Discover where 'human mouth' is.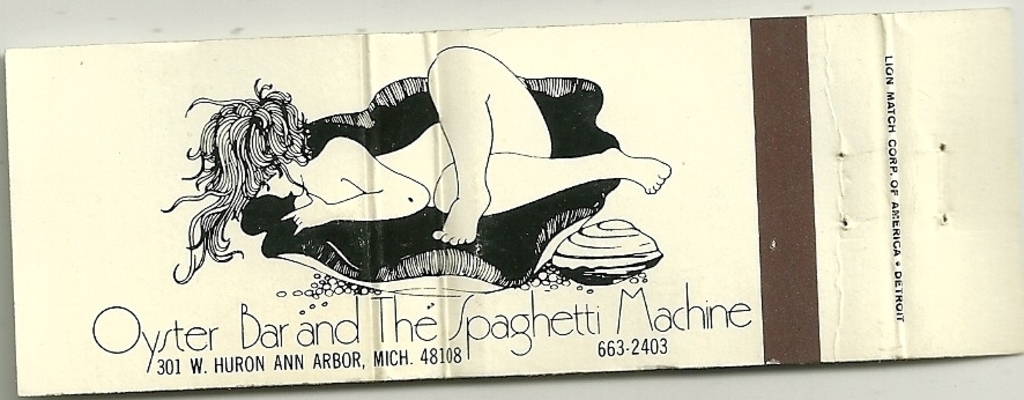
Discovered at (left=285, top=186, right=295, bottom=198).
